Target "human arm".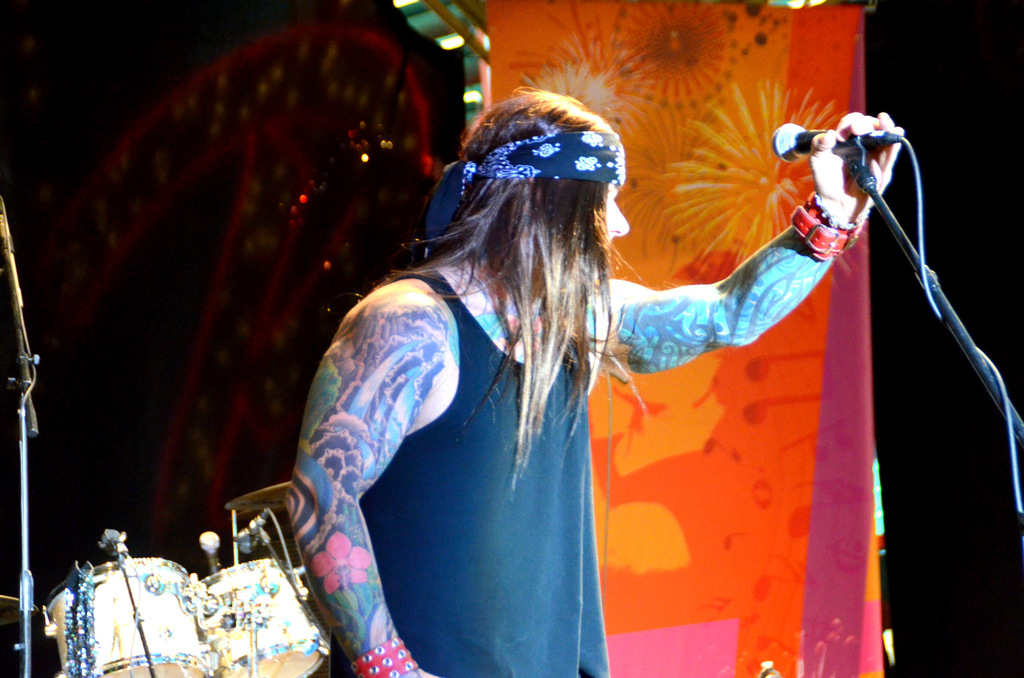
Target region: 609,109,906,374.
